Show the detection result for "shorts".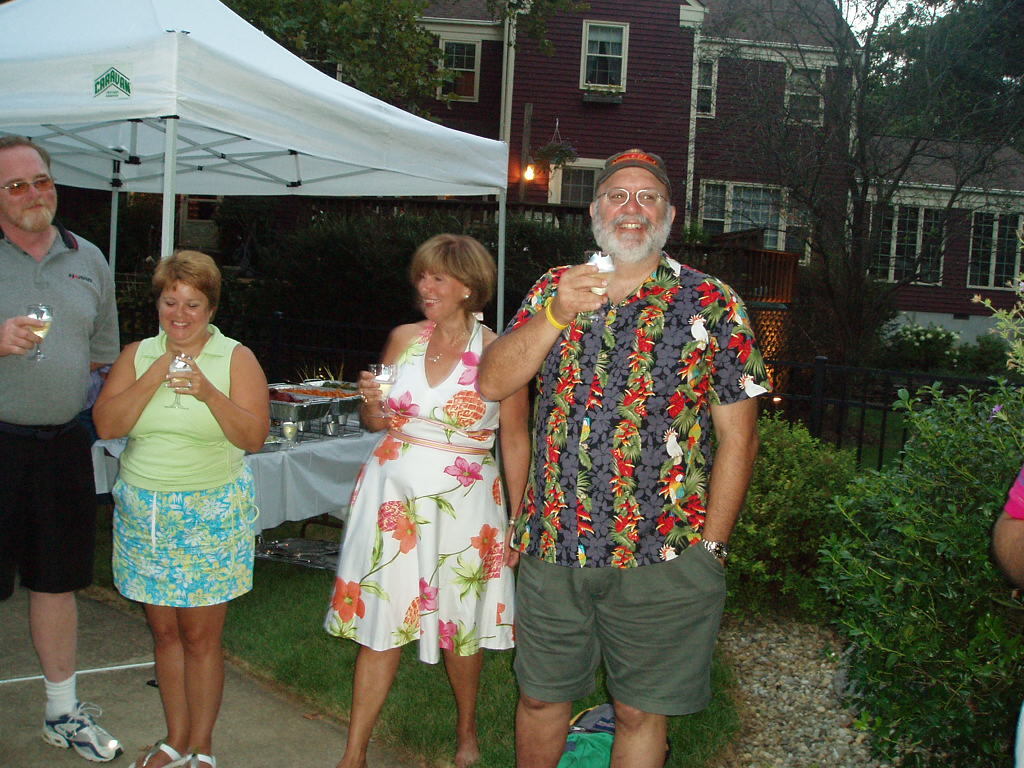
{"x1": 492, "y1": 561, "x2": 722, "y2": 712}.
